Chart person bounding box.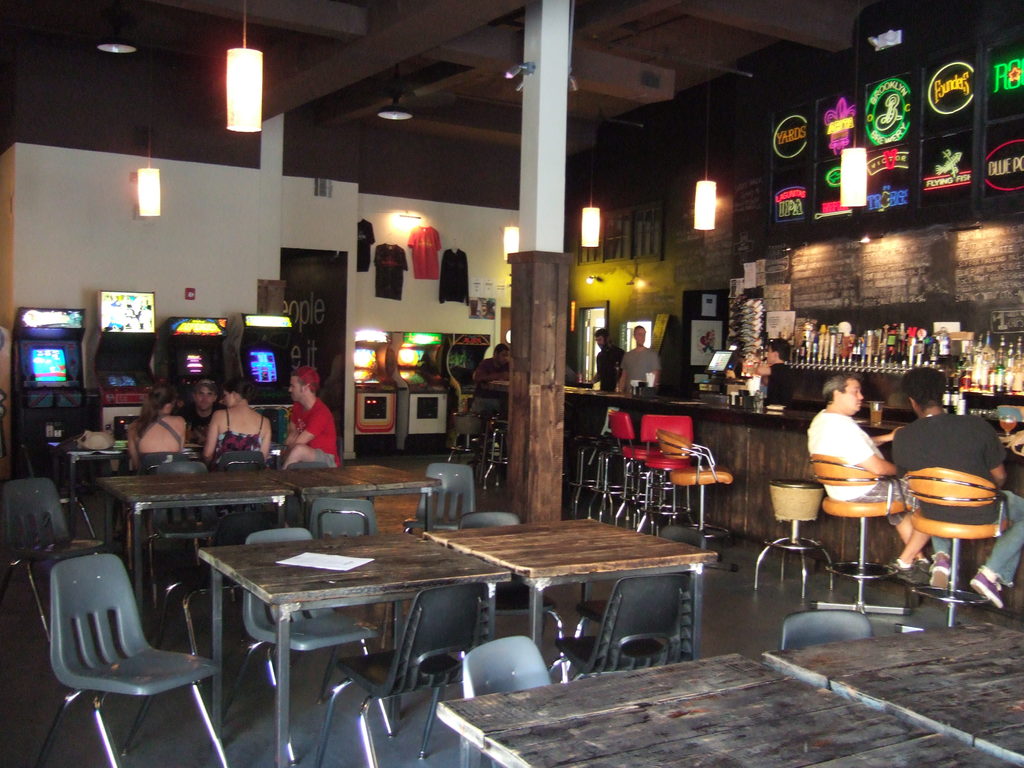
Charted: <bbox>587, 325, 630, 393</bbox>.
